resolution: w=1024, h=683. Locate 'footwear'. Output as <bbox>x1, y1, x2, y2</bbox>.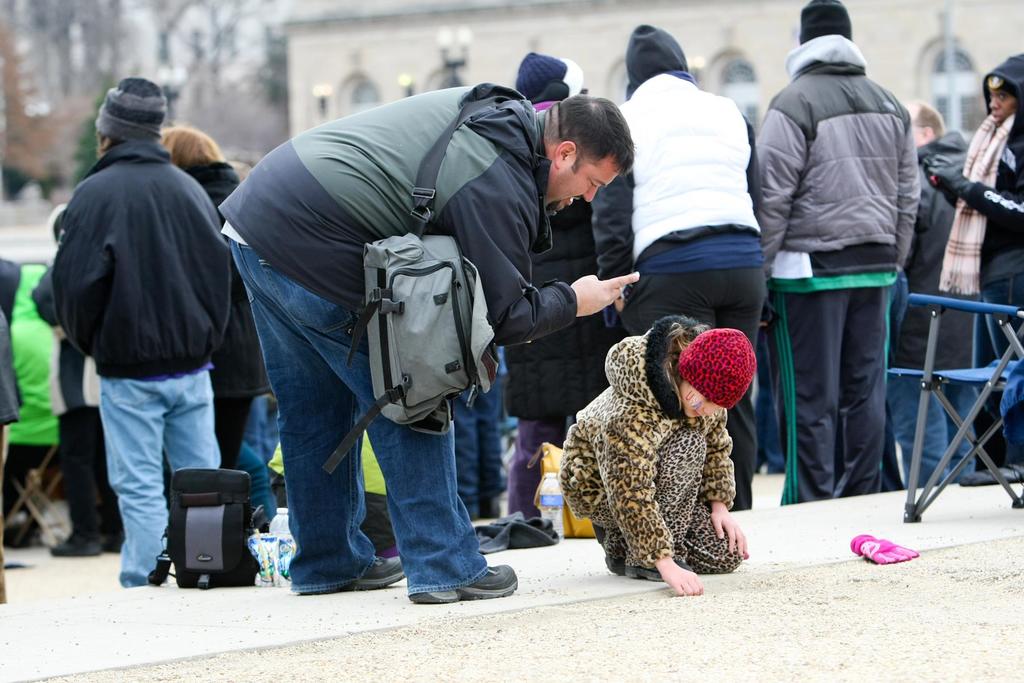
<bbox>414, 562, 513, 603</bbox>.
